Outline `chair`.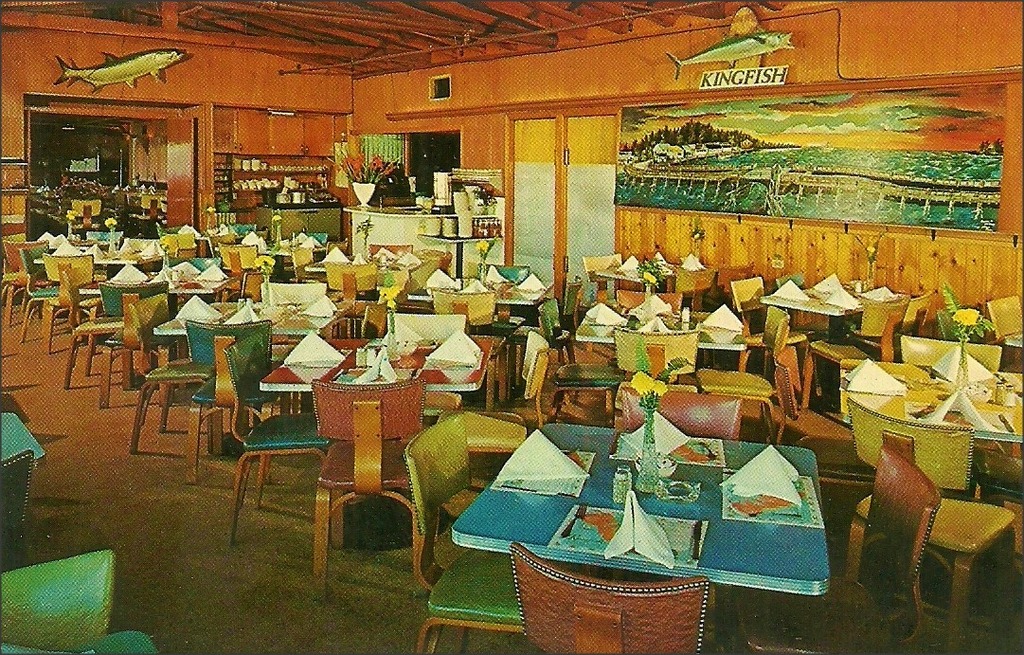
Outline: pyautogui.locateOnScreen(2, 237, 51, 319).
